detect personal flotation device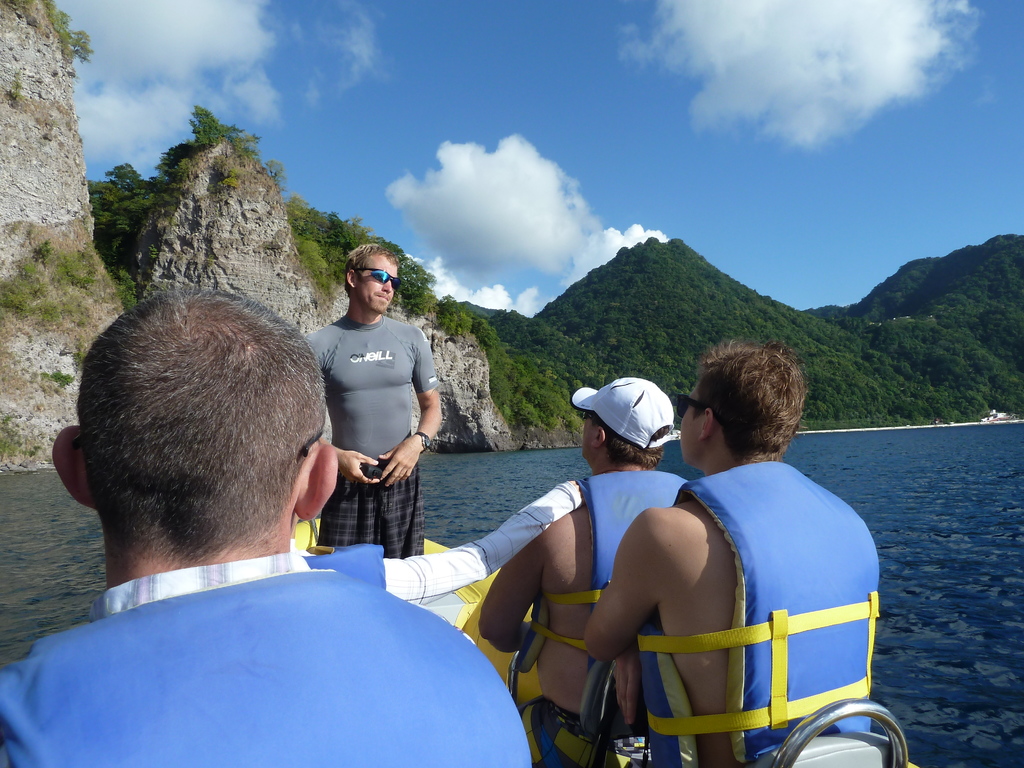
(left=593, top=457, right=886, bottom=767)
